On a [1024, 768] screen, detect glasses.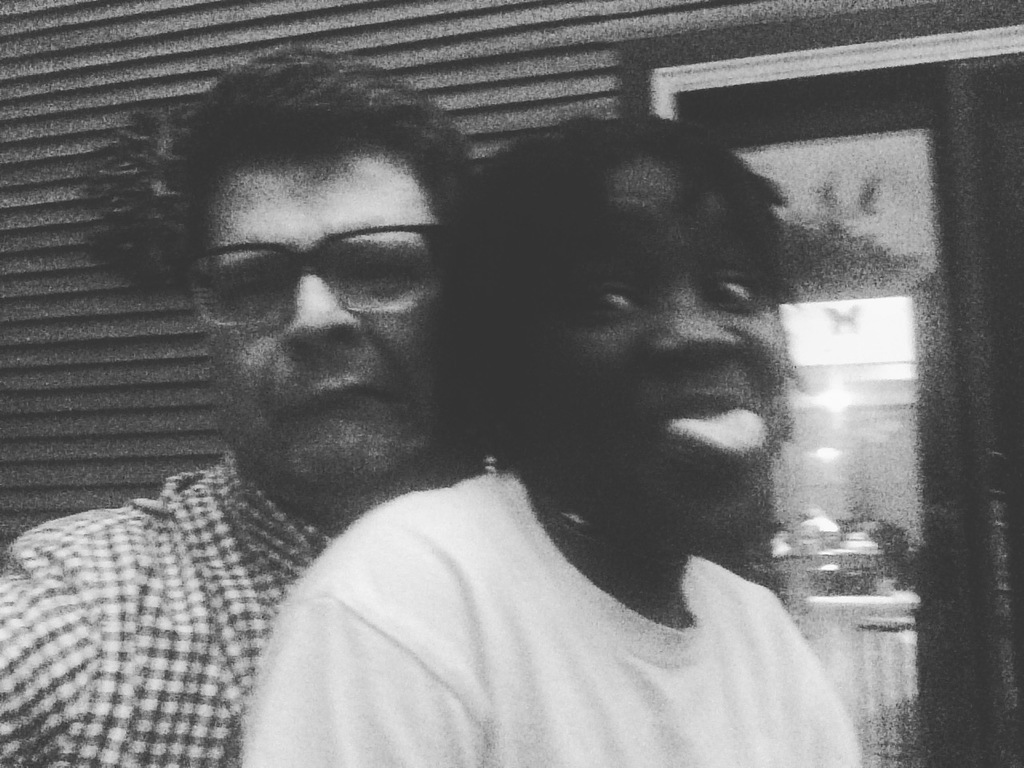
x1=177, y1=205, x2=464, y2=330.
